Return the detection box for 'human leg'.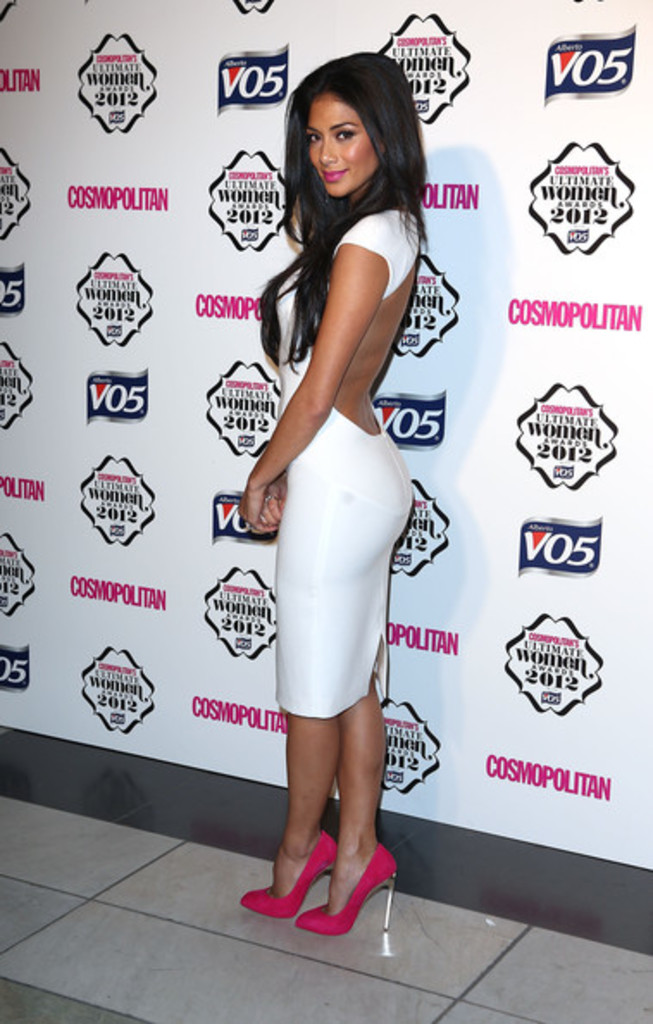
Rect(295, 446, 401, 934).
